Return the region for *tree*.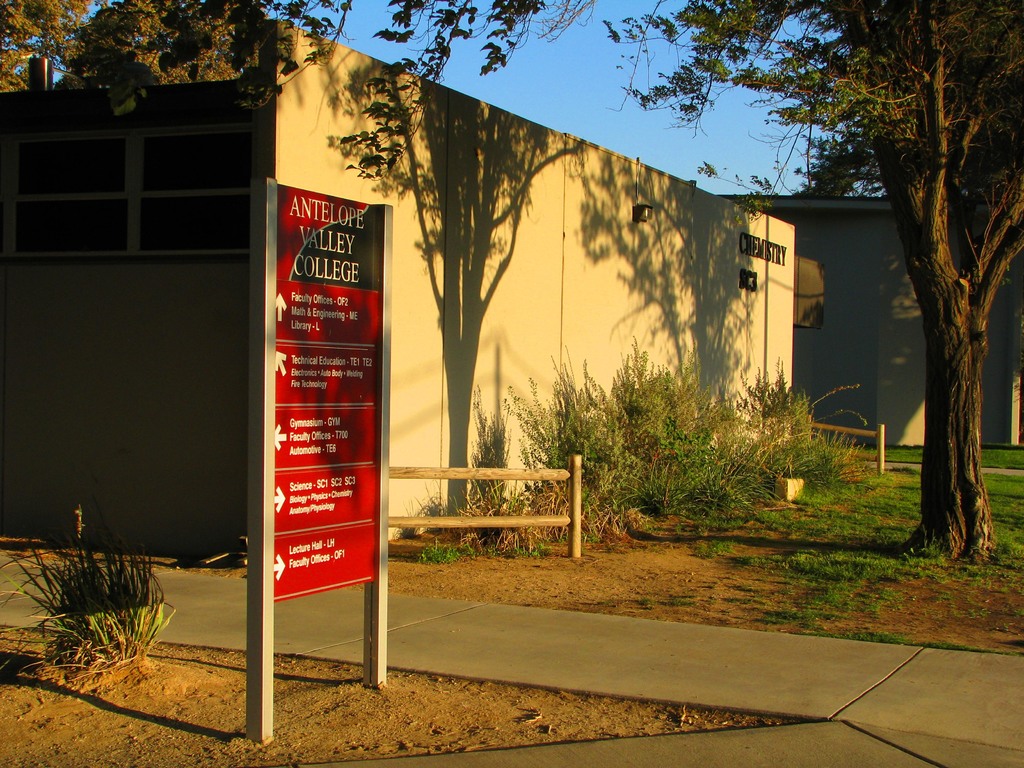
{"x1": 259, "y1": 10, "x2": 610, "y2": 171}.
